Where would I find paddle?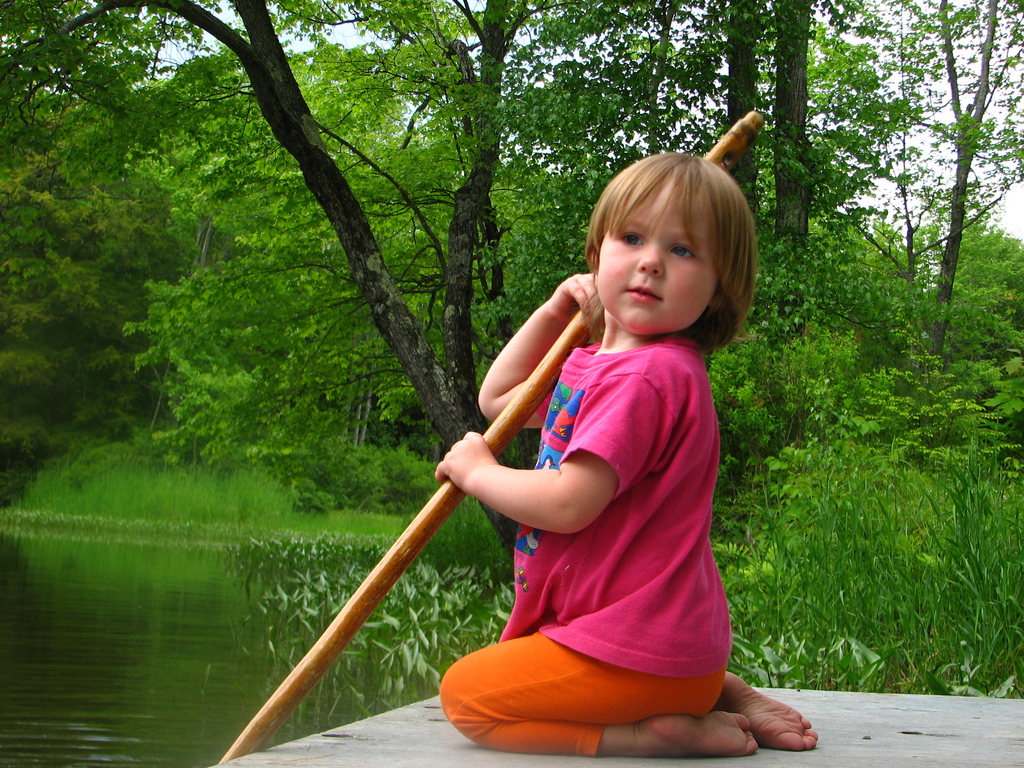
At crop(215, 111, 767, 764).
